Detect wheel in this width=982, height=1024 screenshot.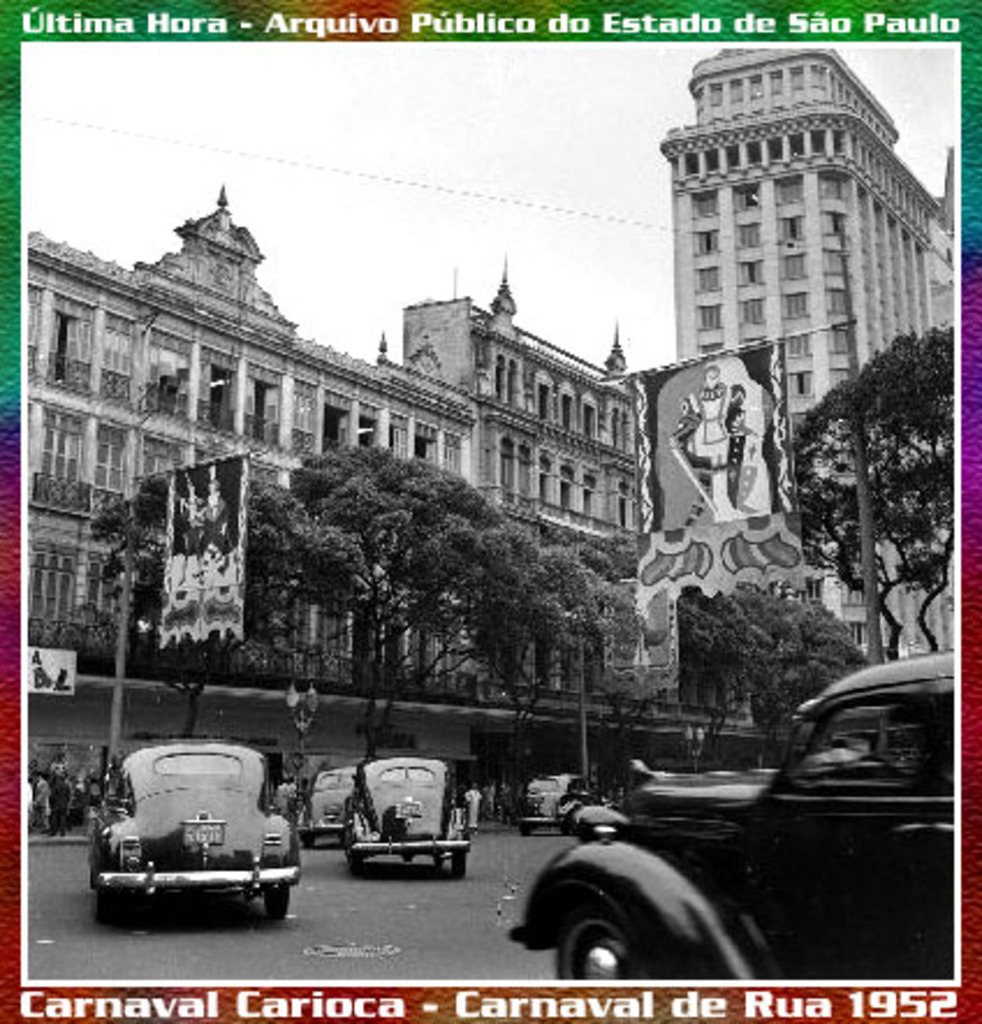
Detection: box=[257, 878, 294, 917].
